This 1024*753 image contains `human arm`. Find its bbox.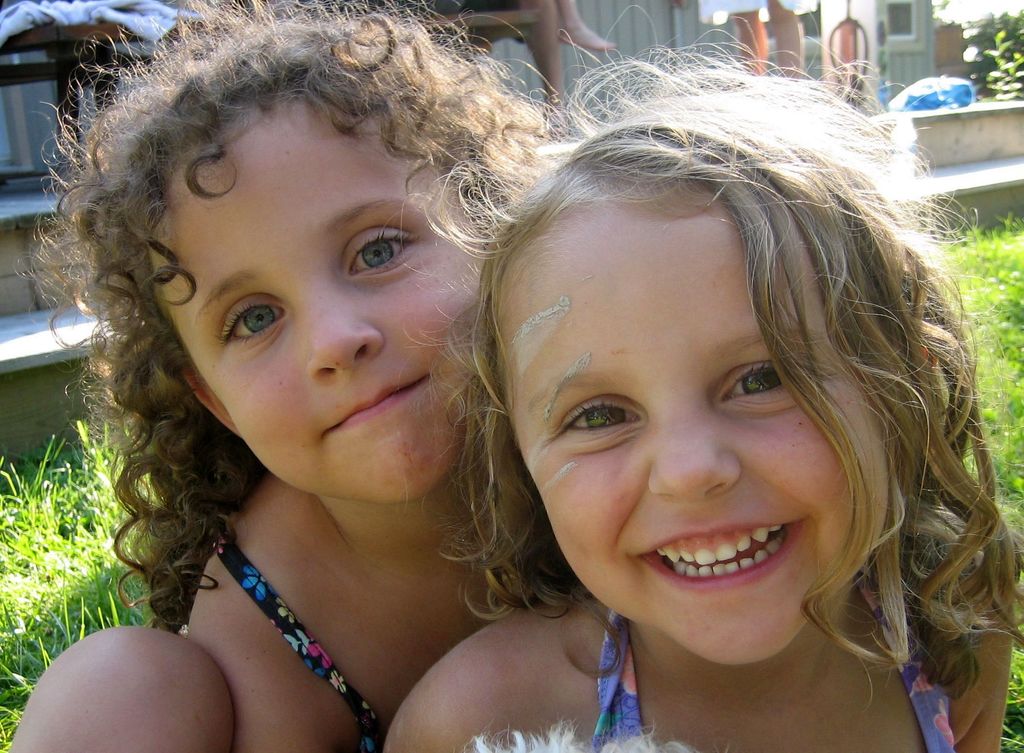
bbox(184, 549, 369, 752).
